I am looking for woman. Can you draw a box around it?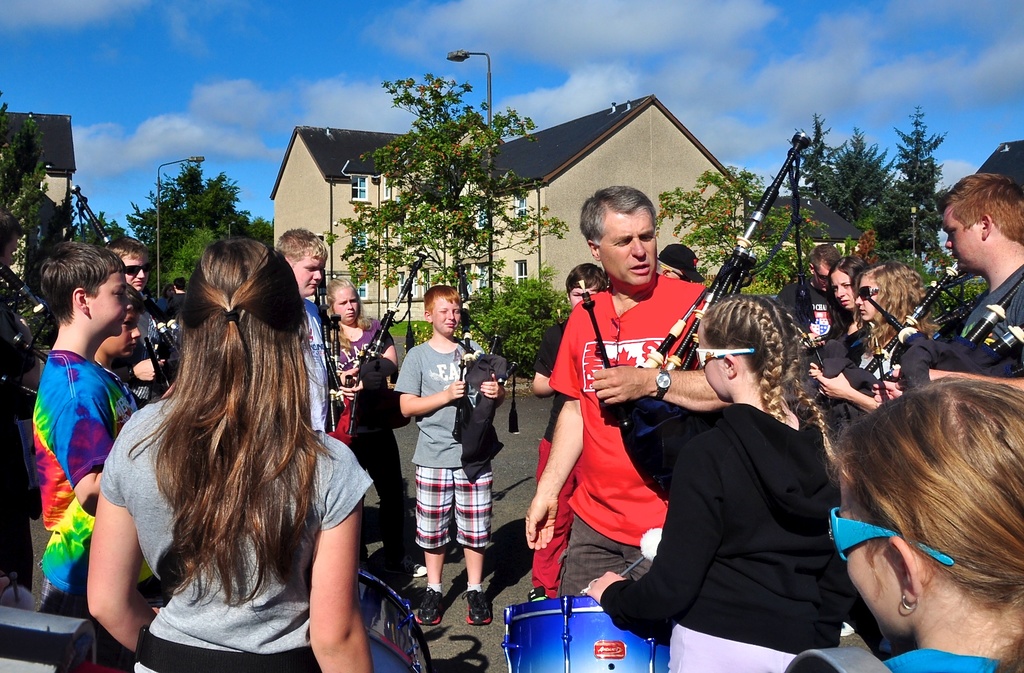
Sure, the bounding box is 98/216/333/666.
